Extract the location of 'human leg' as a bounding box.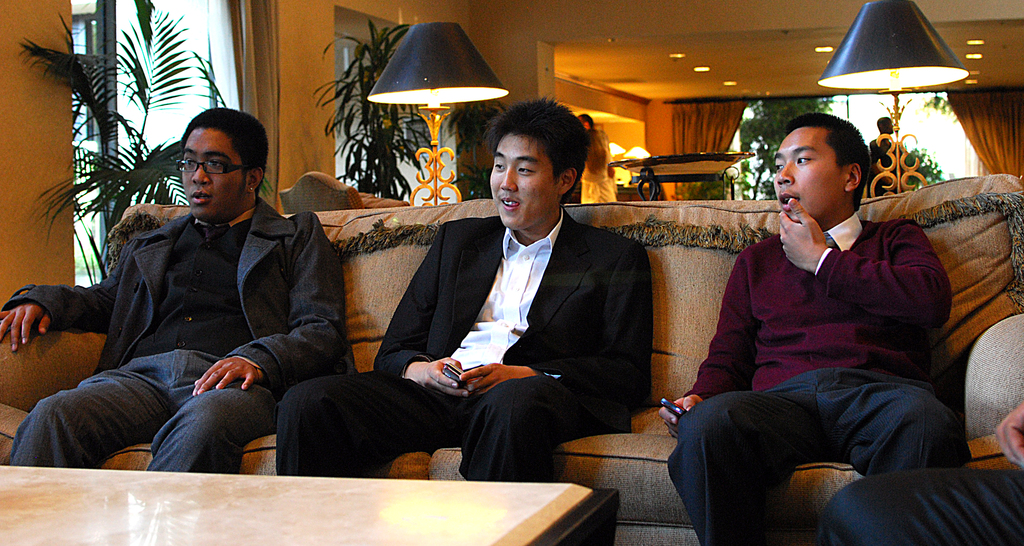
<region>0, 360, 149, 469</region>.
